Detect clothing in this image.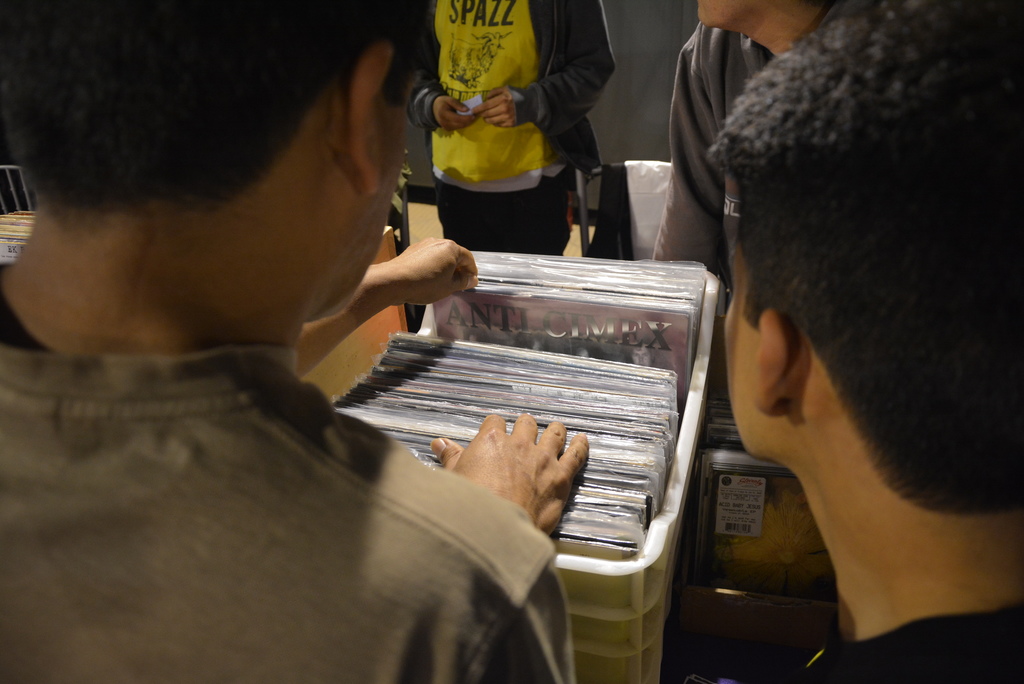
Detection: rect(783, 610, 1023, 683).
